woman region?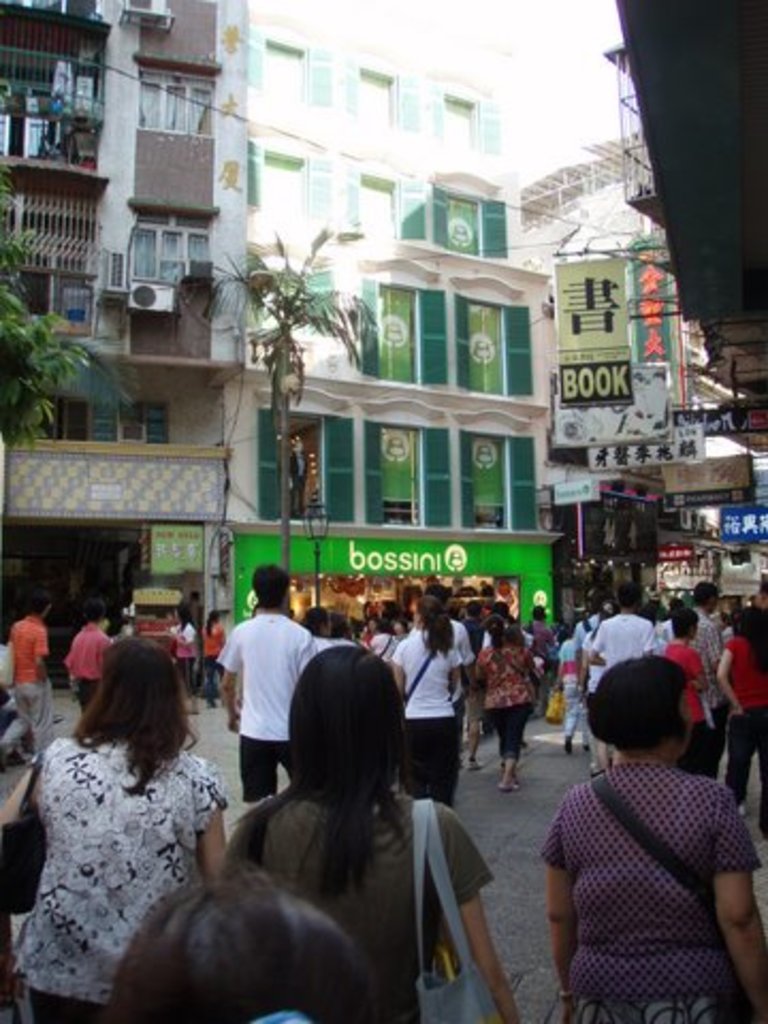
rect(201, 610, 235, 710)
